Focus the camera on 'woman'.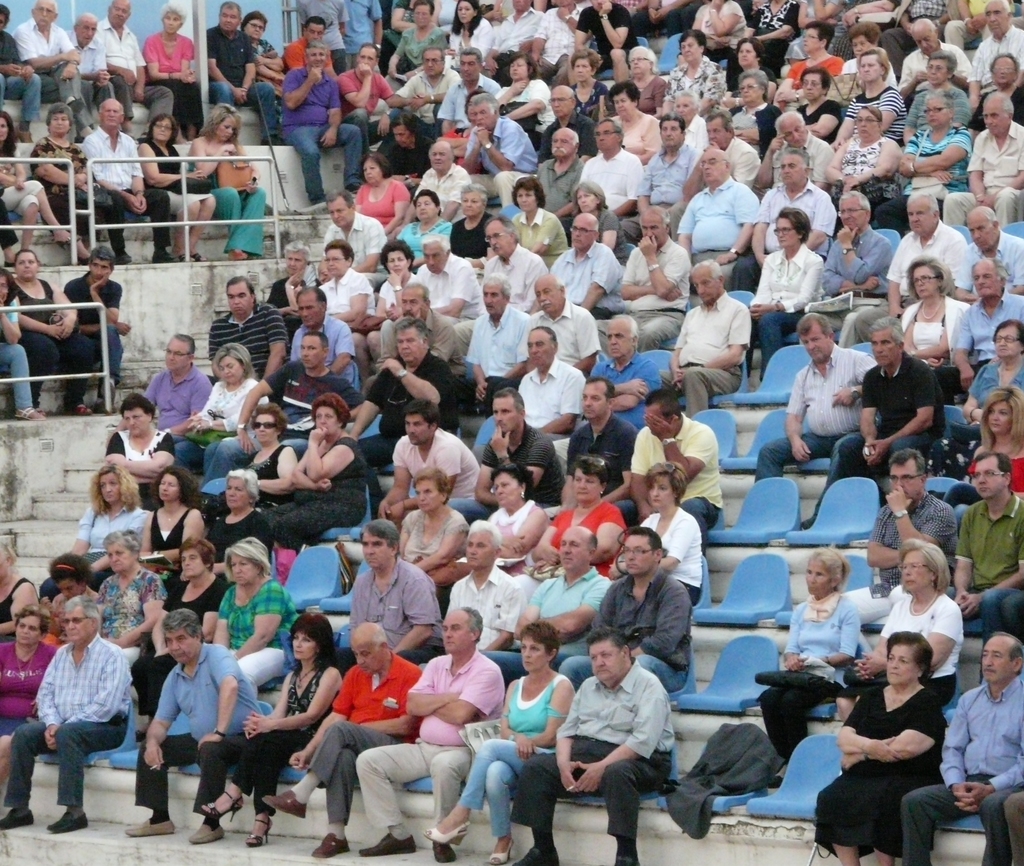
Focus region: <bbox>176, 97, 269, 265</bbox>.
